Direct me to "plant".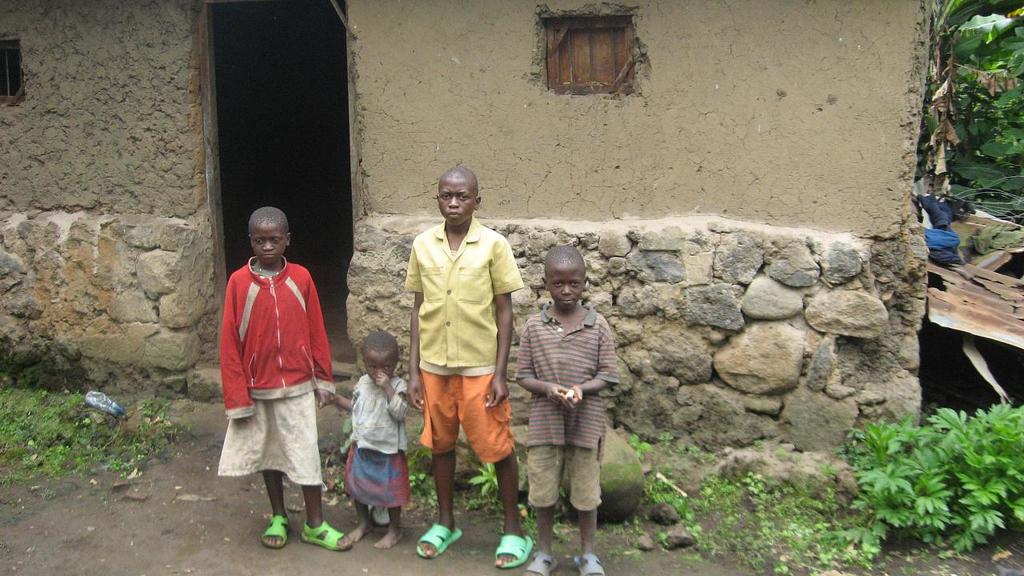
Direction: box=[503, 495, 574, 550].
